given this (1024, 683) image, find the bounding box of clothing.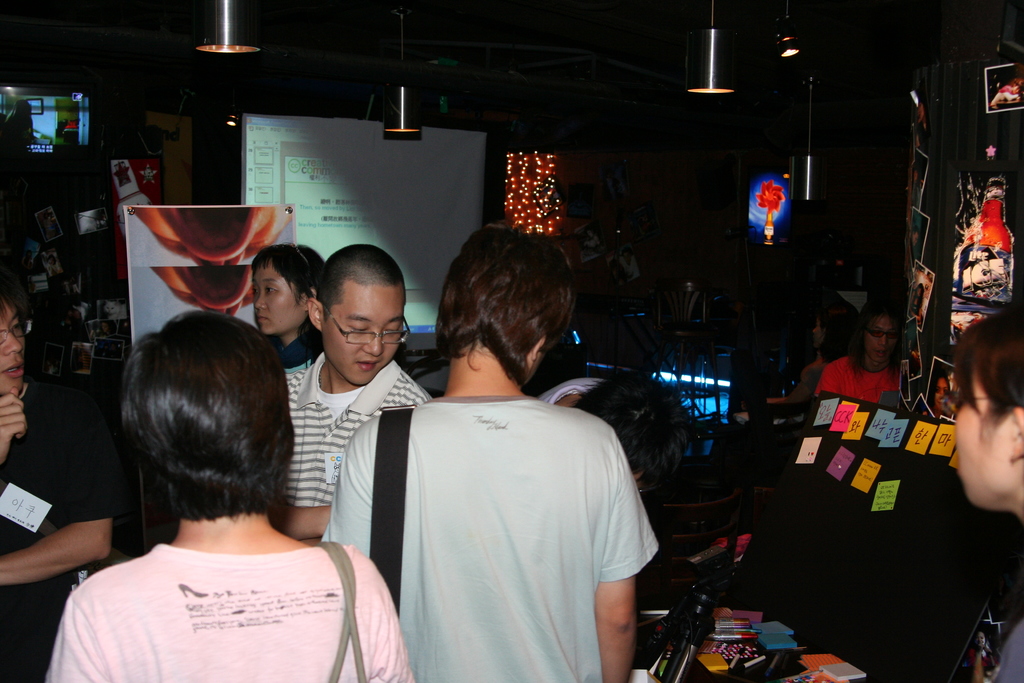
[left=541, top=375, right=602, bottom=407].
